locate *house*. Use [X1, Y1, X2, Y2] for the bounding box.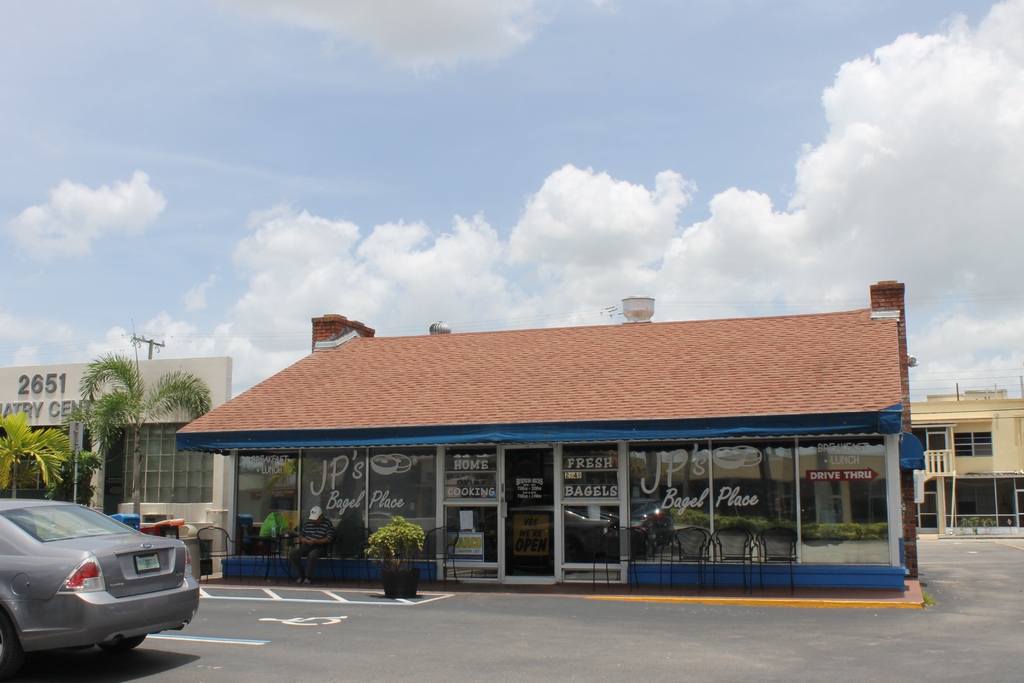
[0, 353, 238, 577].
